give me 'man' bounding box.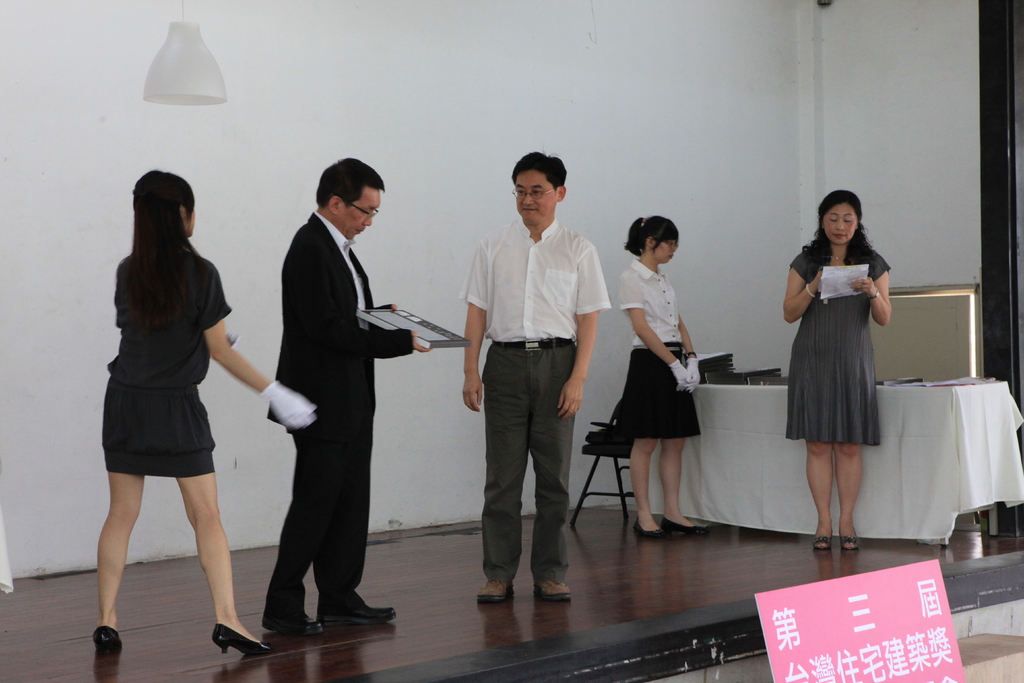
[253, 118, 426, 636].
